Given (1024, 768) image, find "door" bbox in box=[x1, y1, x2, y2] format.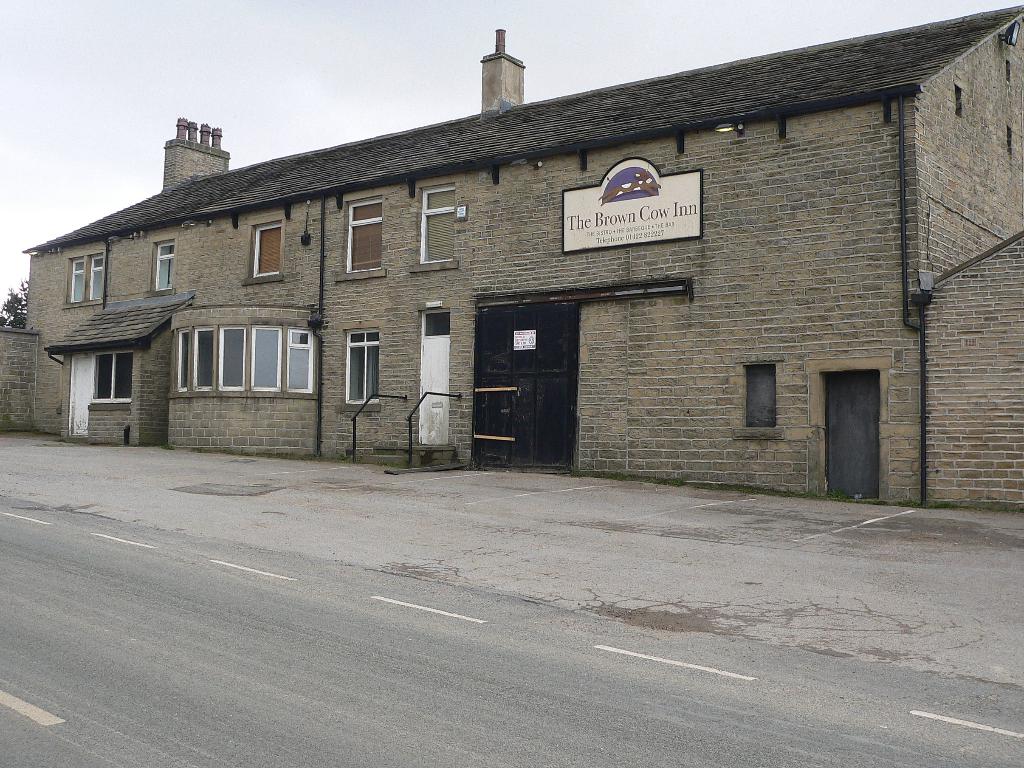
box=[823, 369, 877, 505].
